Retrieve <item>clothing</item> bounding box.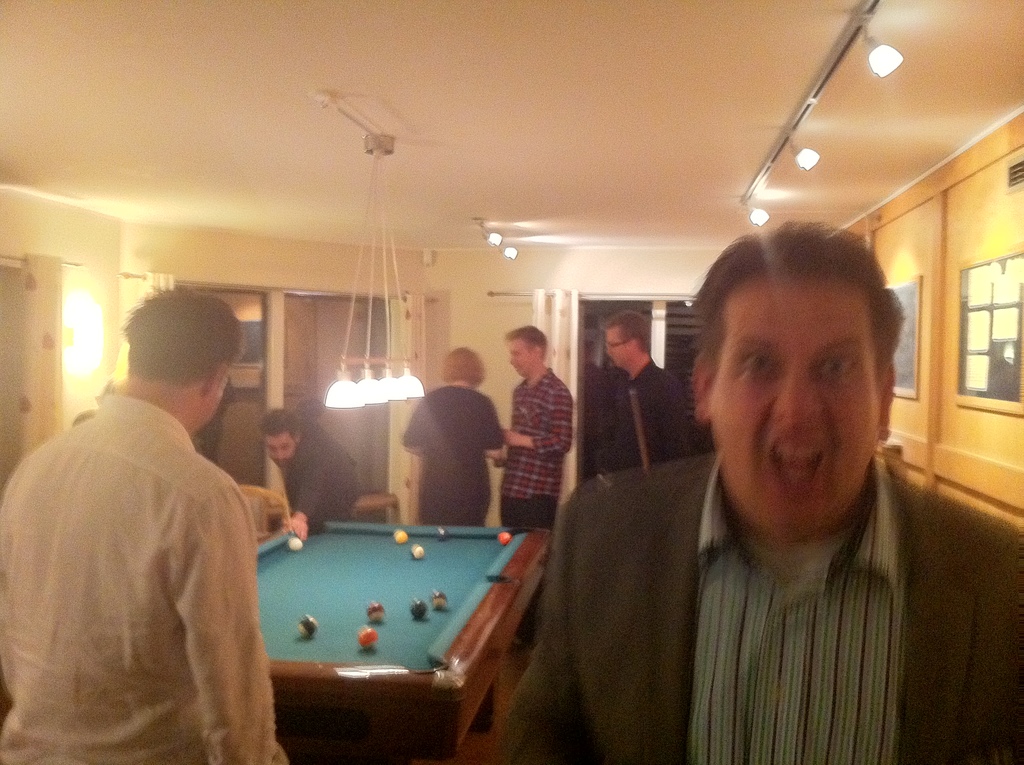
Bounding box: 394,384,506,538.
